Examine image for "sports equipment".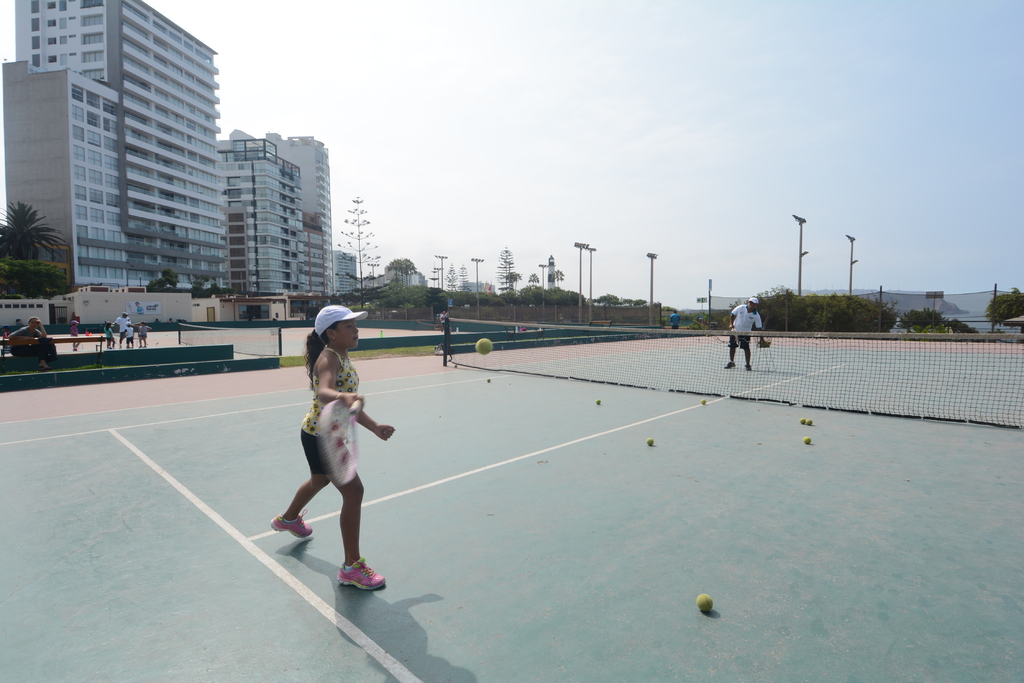
Examination result: [798,418,803,424].
